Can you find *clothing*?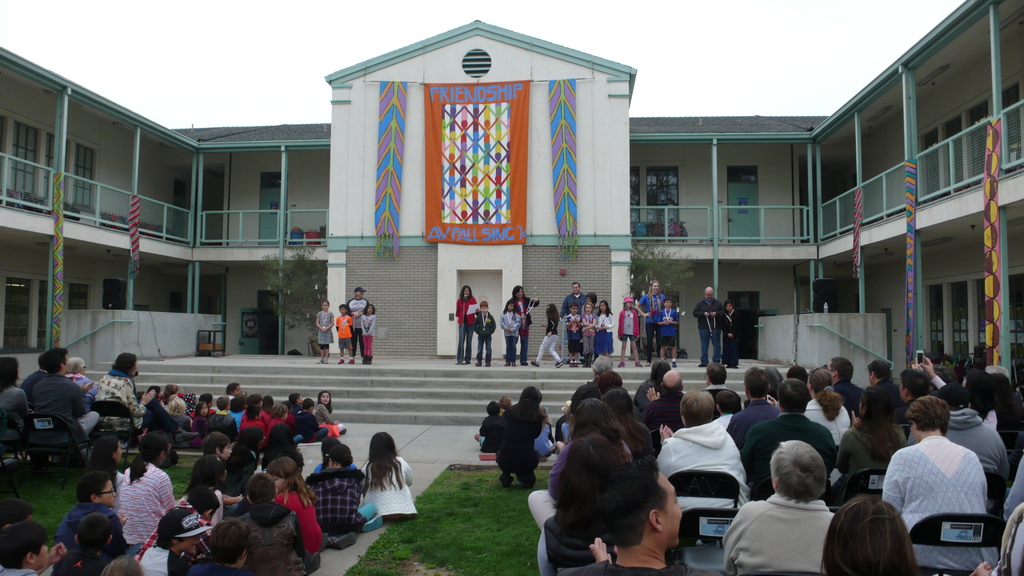
Yes, bounding box: (x1=881, y1=435, x2=990, y2=572).
